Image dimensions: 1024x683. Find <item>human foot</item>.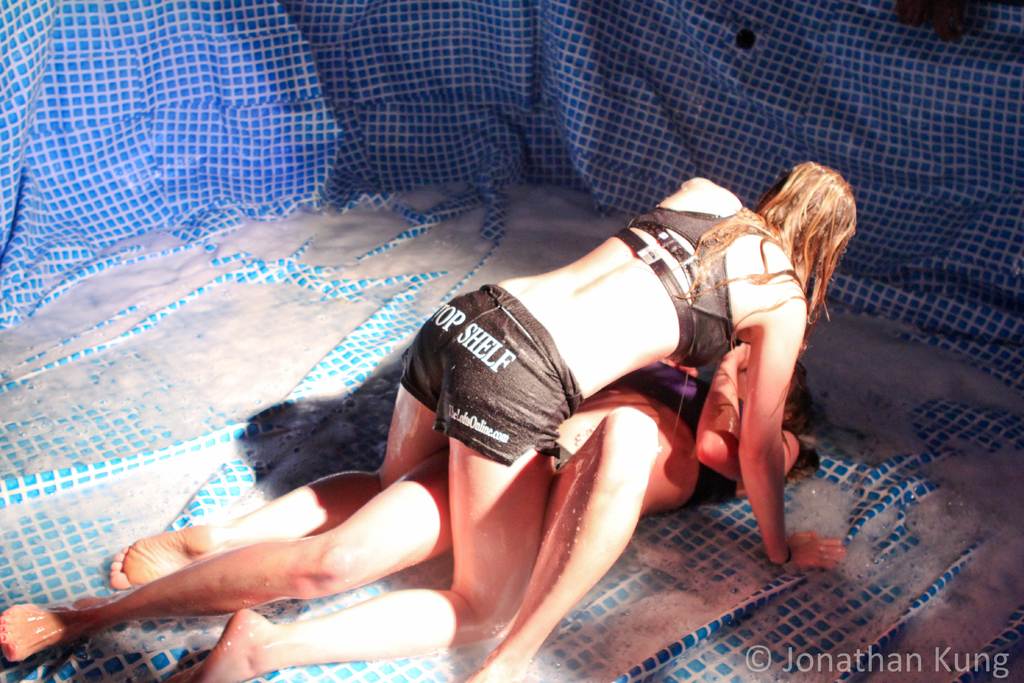
107/525/230/591.
